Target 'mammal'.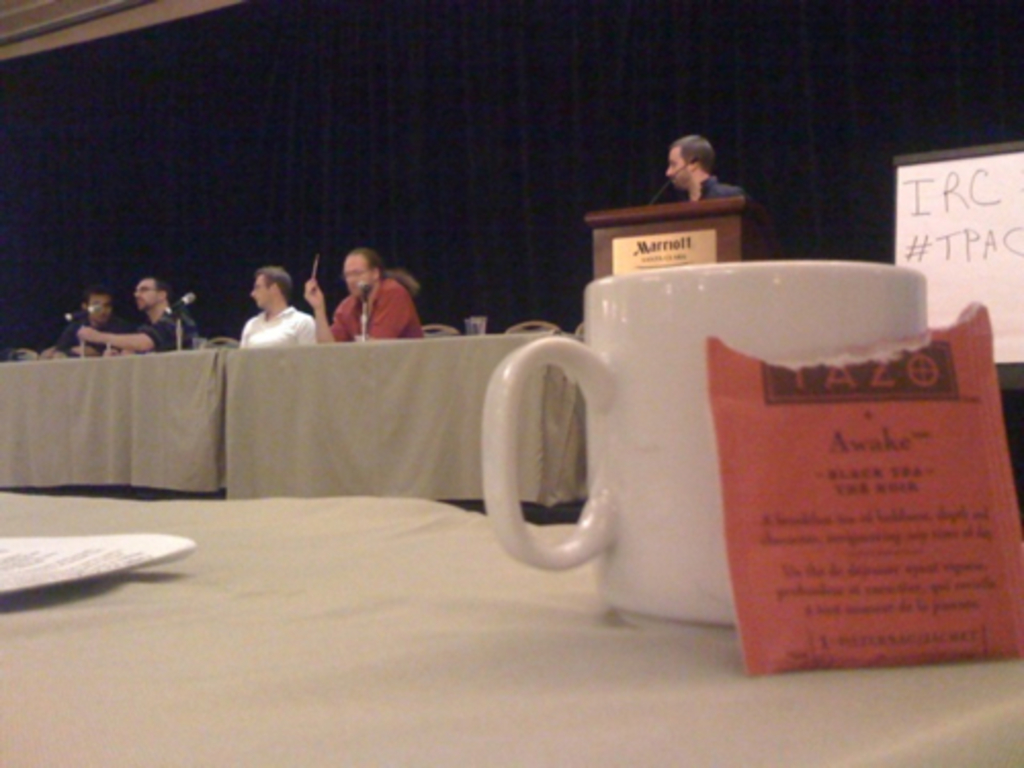
Target region: BBox(303, 248, 422, 336).
